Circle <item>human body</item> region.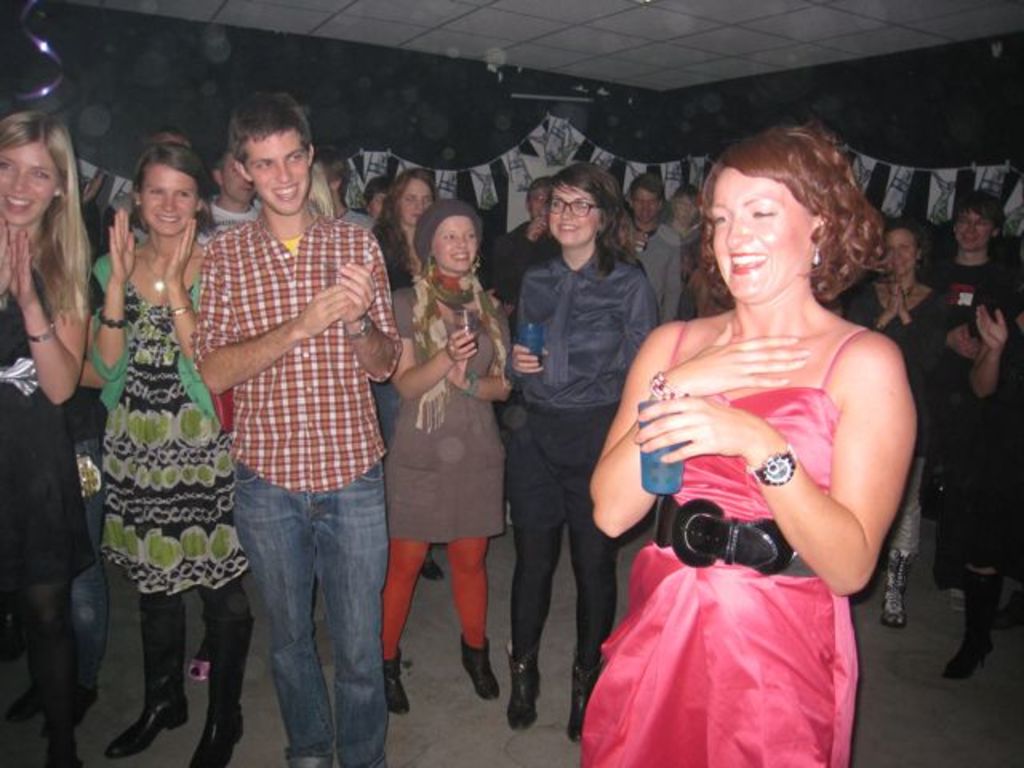
Region: pyautogui.locateOnScreen(502, 155, 658, 741).
